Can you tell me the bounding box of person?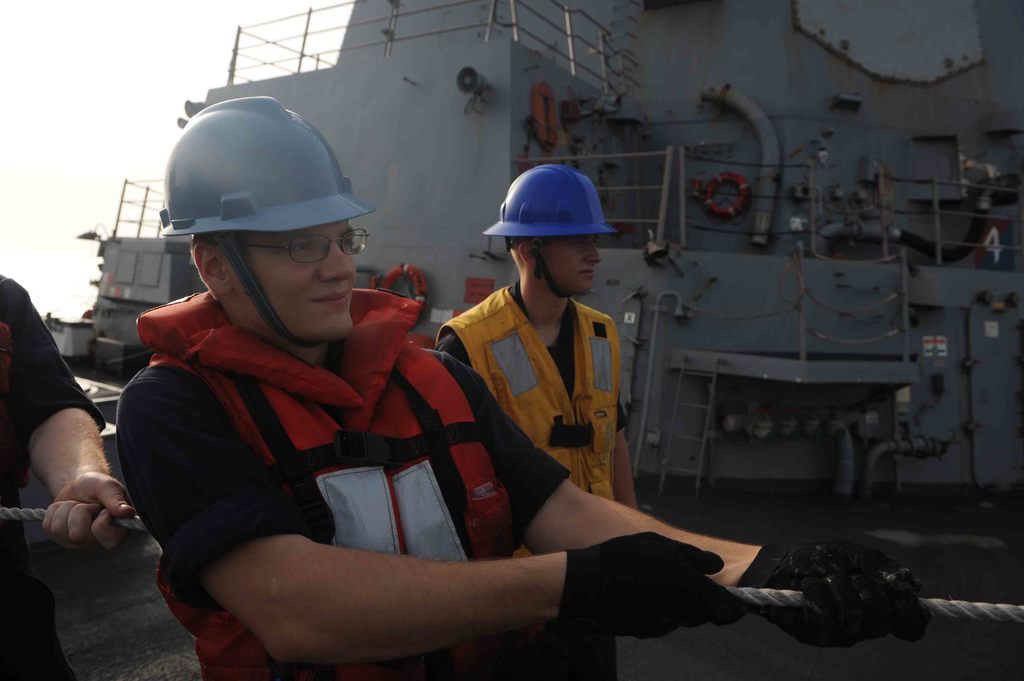
select_region(0, 266, 138, 680).
